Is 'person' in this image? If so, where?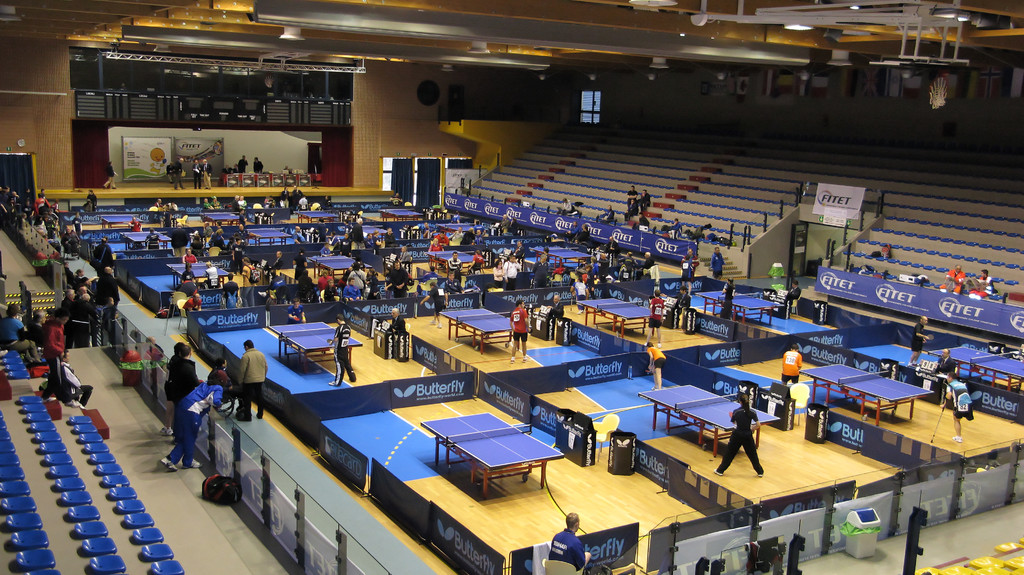
Yes, at 617 258 625 282.
